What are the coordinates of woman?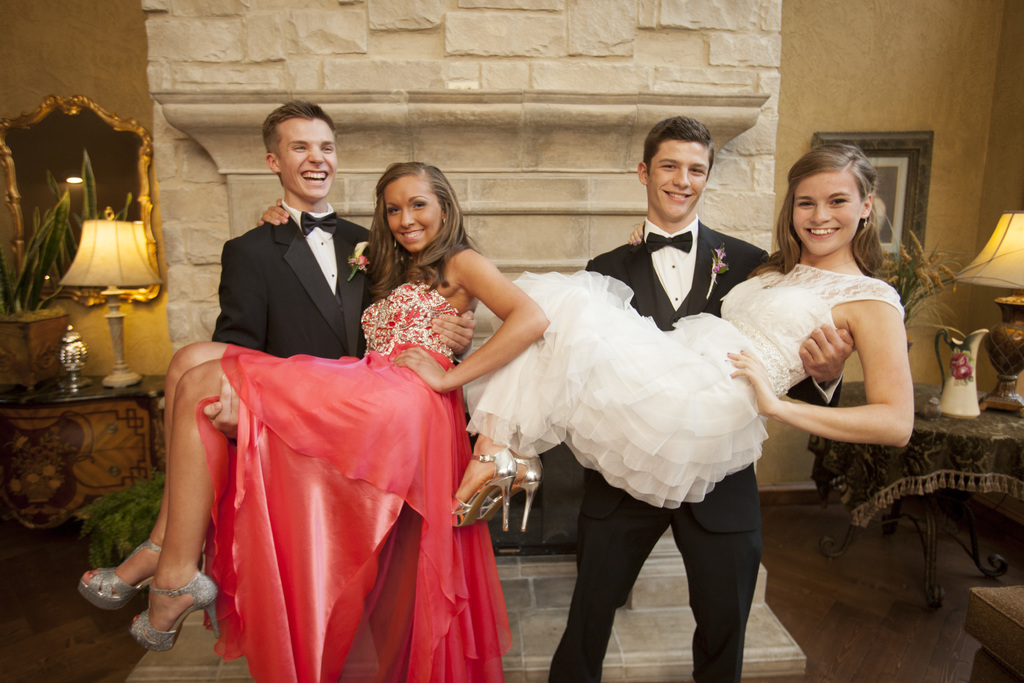
rect(188, 170, 552, 646).
